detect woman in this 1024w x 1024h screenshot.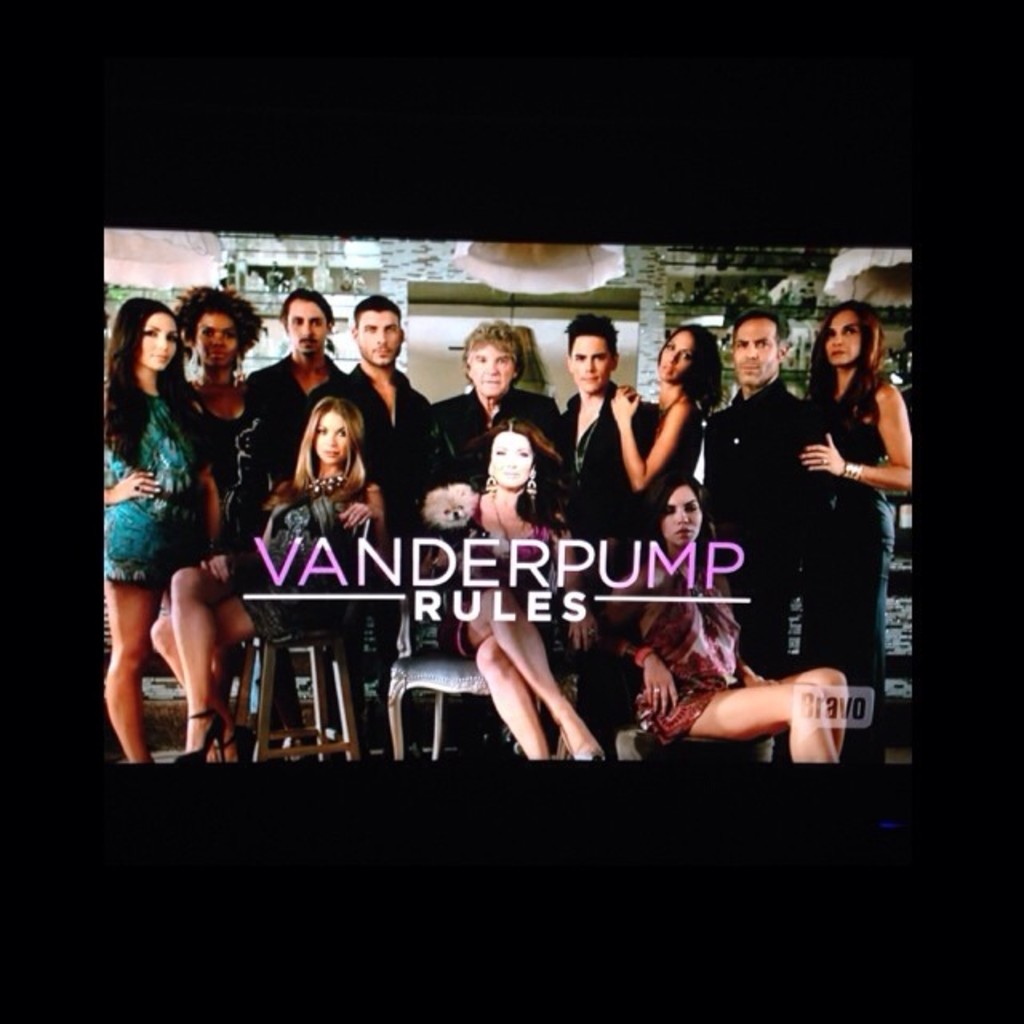
Detection: x1=614, y1=458, x2=850, y2=770.
